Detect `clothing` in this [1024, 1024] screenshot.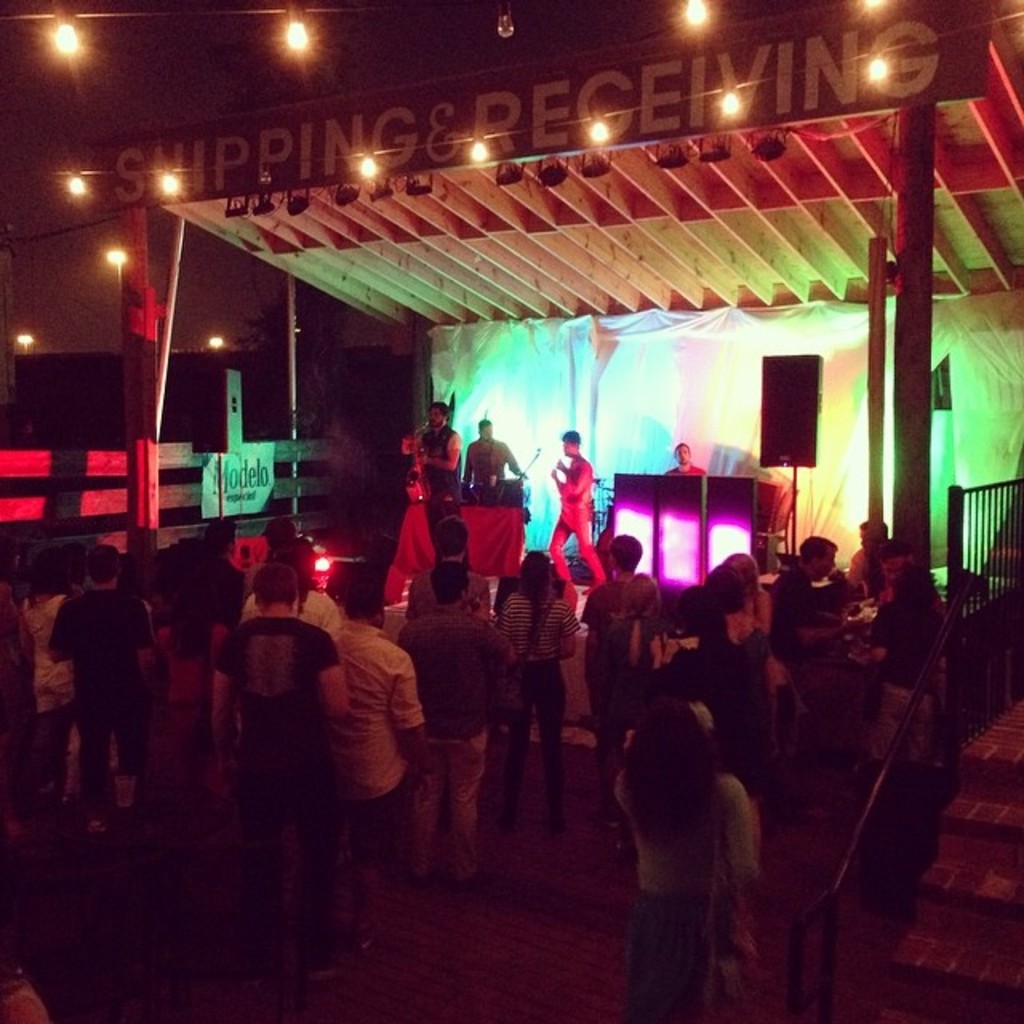
Detection: 760/565/810/699.
